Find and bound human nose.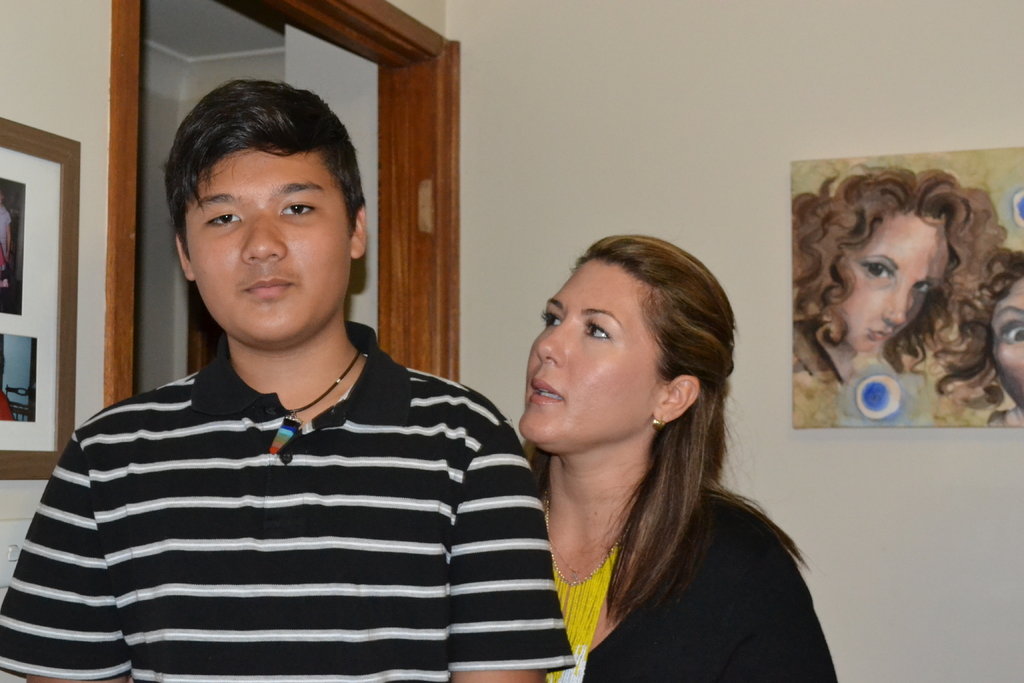
Bound: (882, 284, 909, 329).
